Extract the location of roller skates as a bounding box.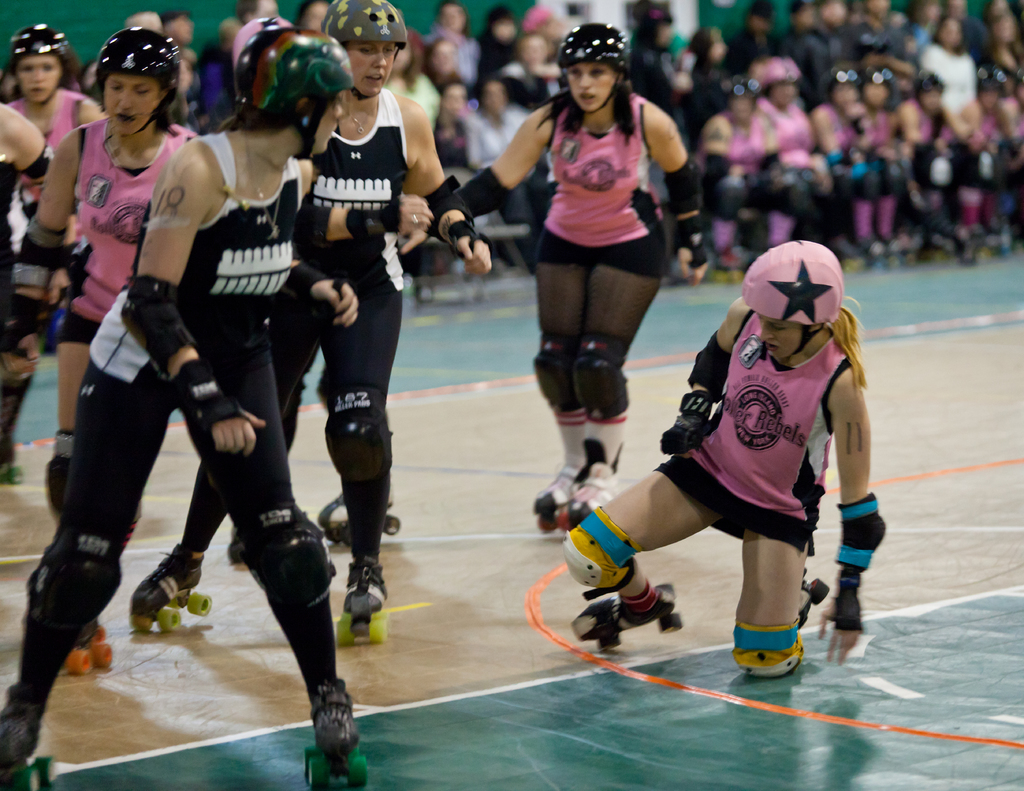
Rect(228, 525, 254, 575).
